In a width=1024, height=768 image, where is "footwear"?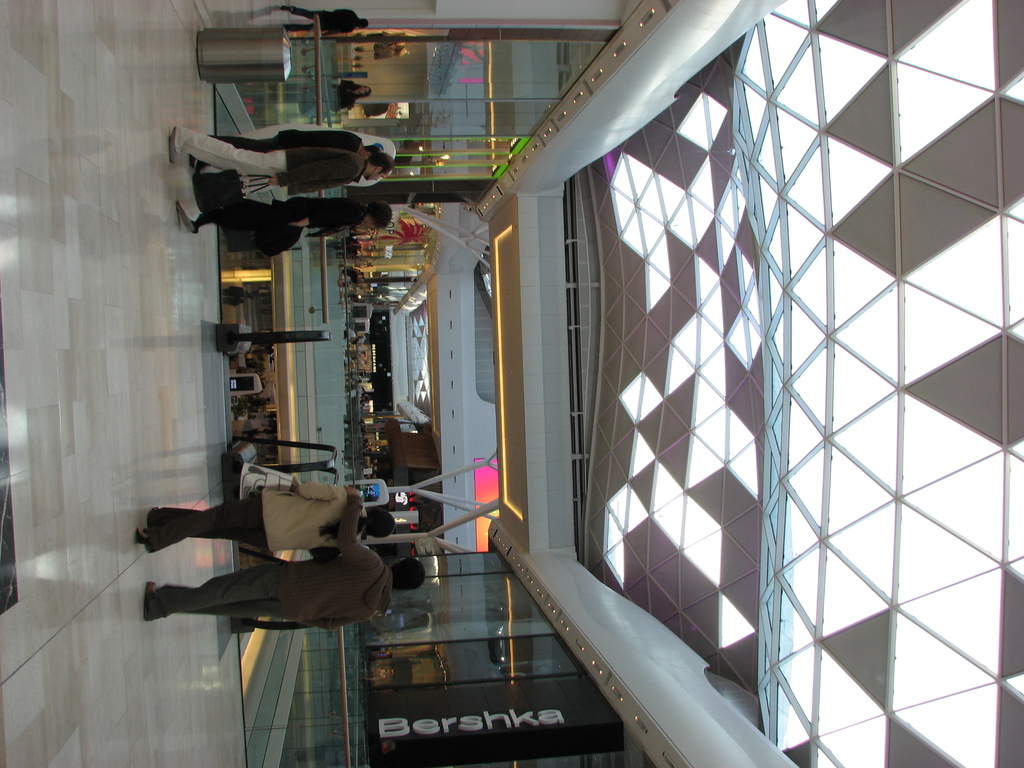
rect(140, 579, 156, 623).
